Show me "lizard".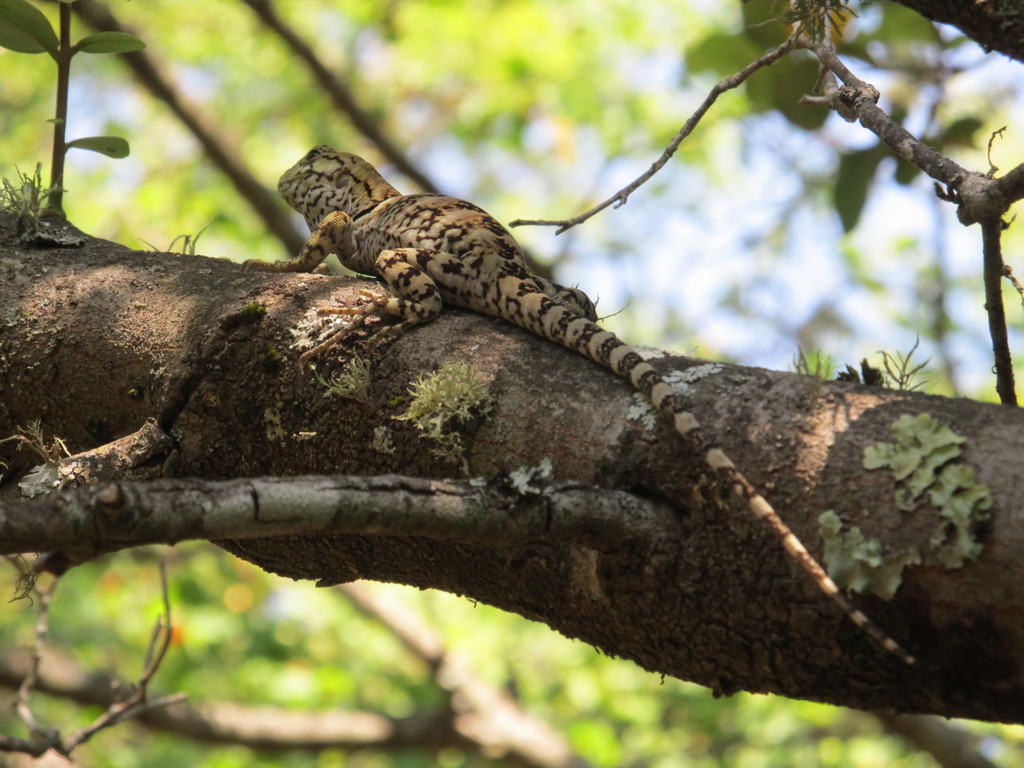
"lizard" is here: {"x1": 136, "y1": 79, "x2": 941, "y2": 740}.
